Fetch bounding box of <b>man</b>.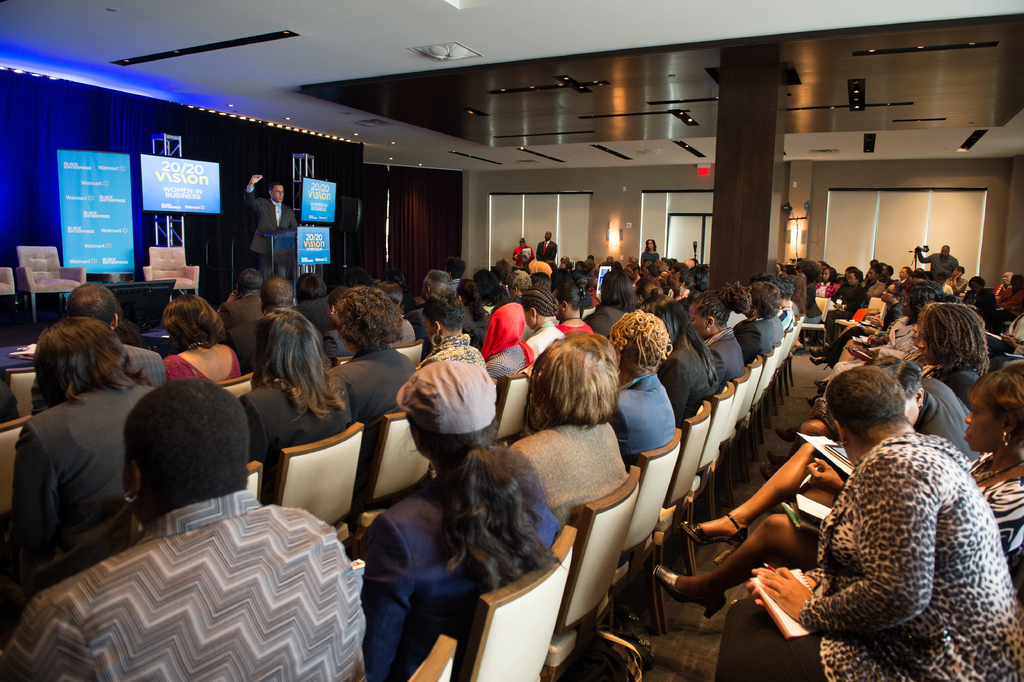
Bbox: <region>244, 172, 294, 299</region>.
